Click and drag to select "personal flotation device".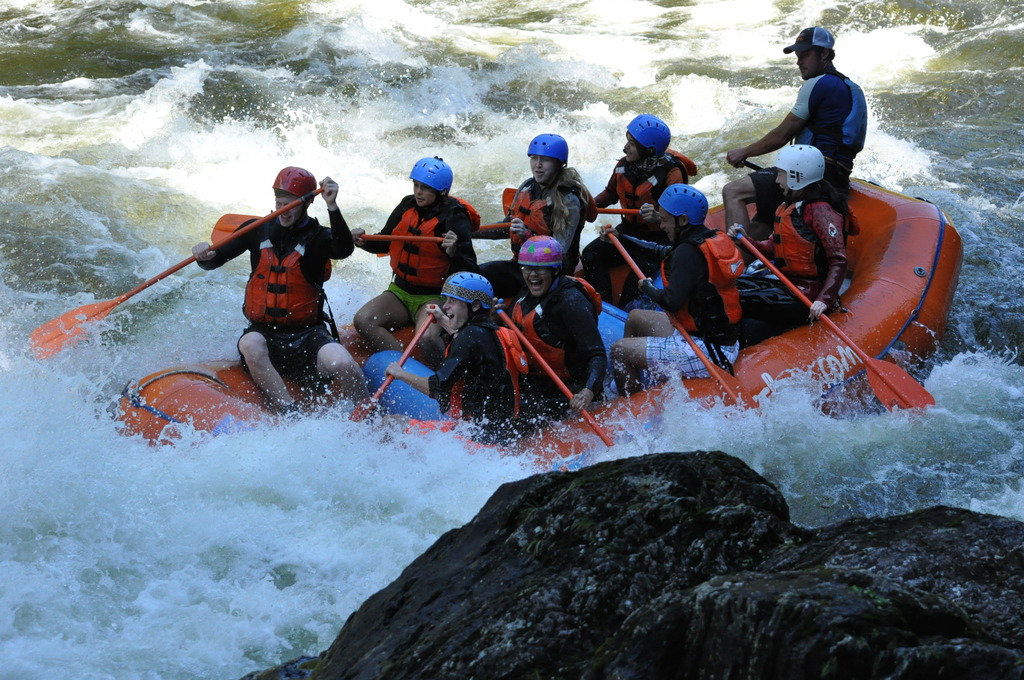
Selection: bbox(615, 223, 745, 344).
